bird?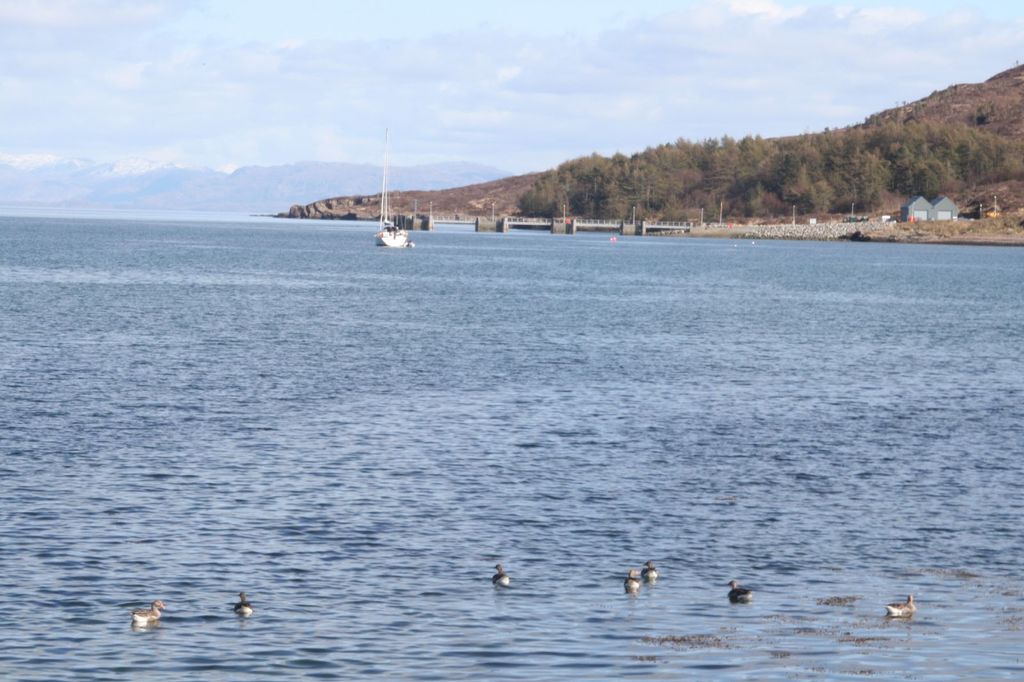
(x1=644, y1=558, x2=656, y2=580)
